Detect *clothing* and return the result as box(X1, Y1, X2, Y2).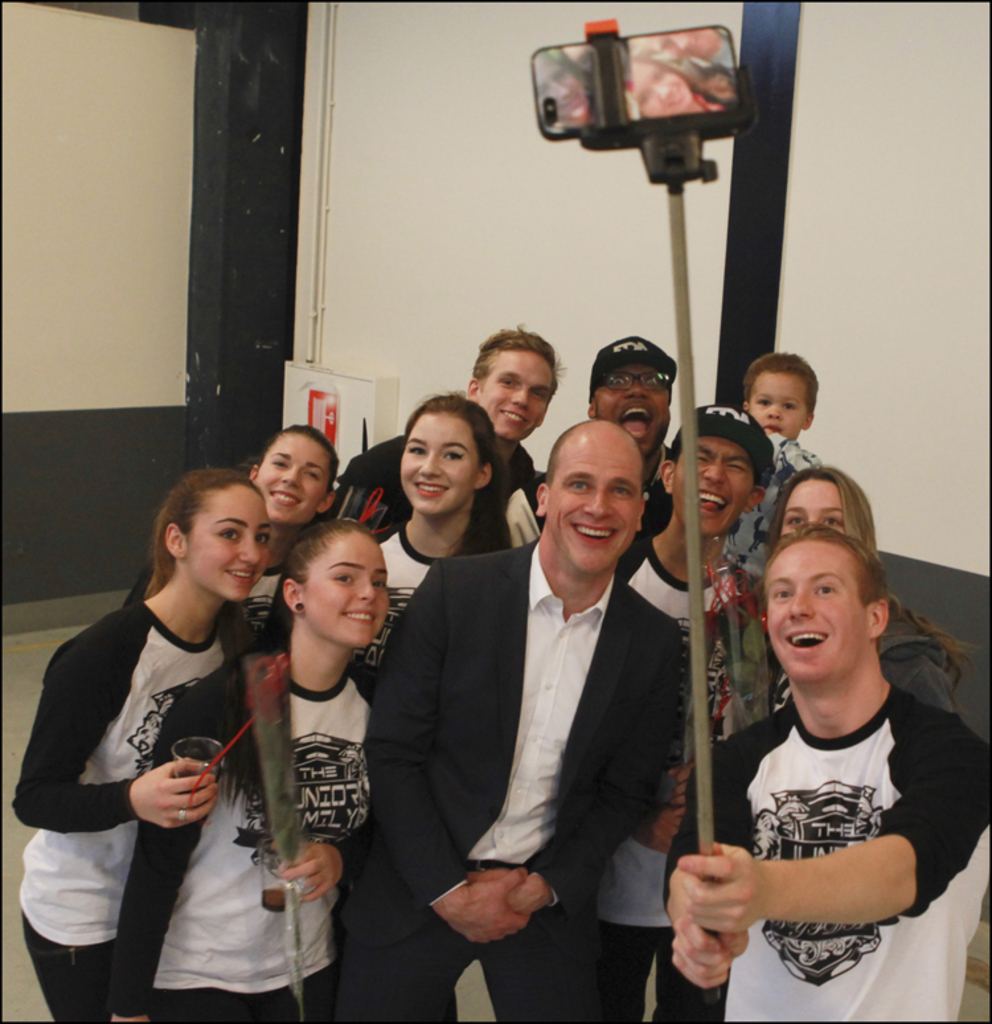
box(364, 513, 505, 672).
